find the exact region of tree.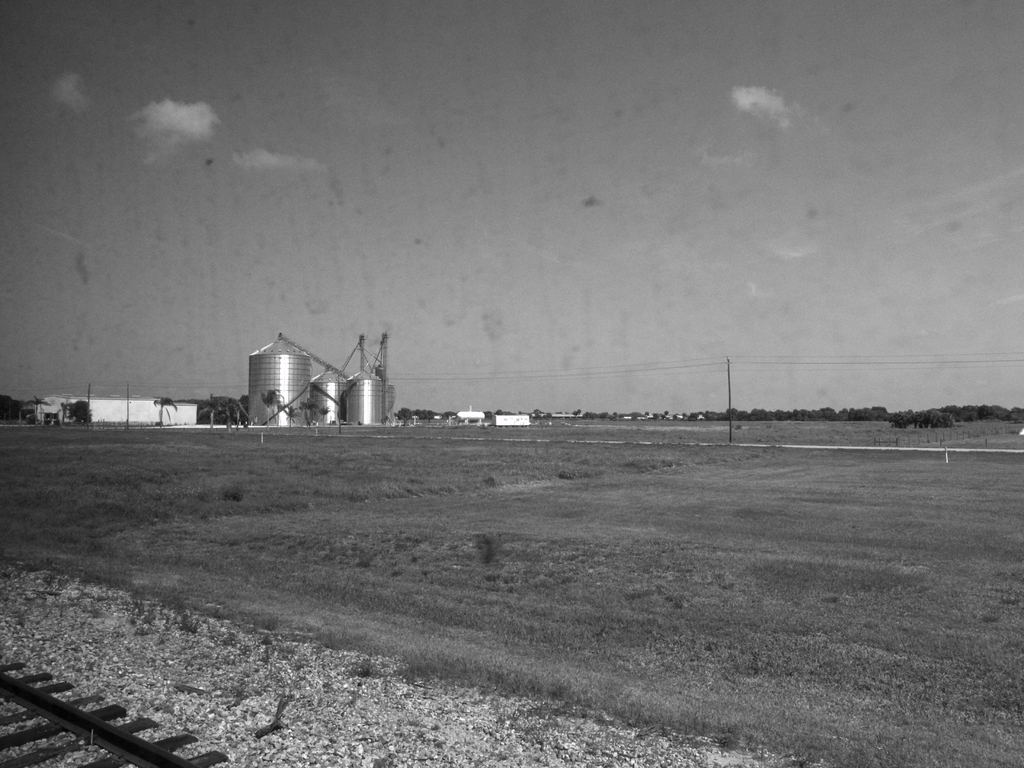
Exact region: x1=229, y1=396, x2=252, y2=426.
